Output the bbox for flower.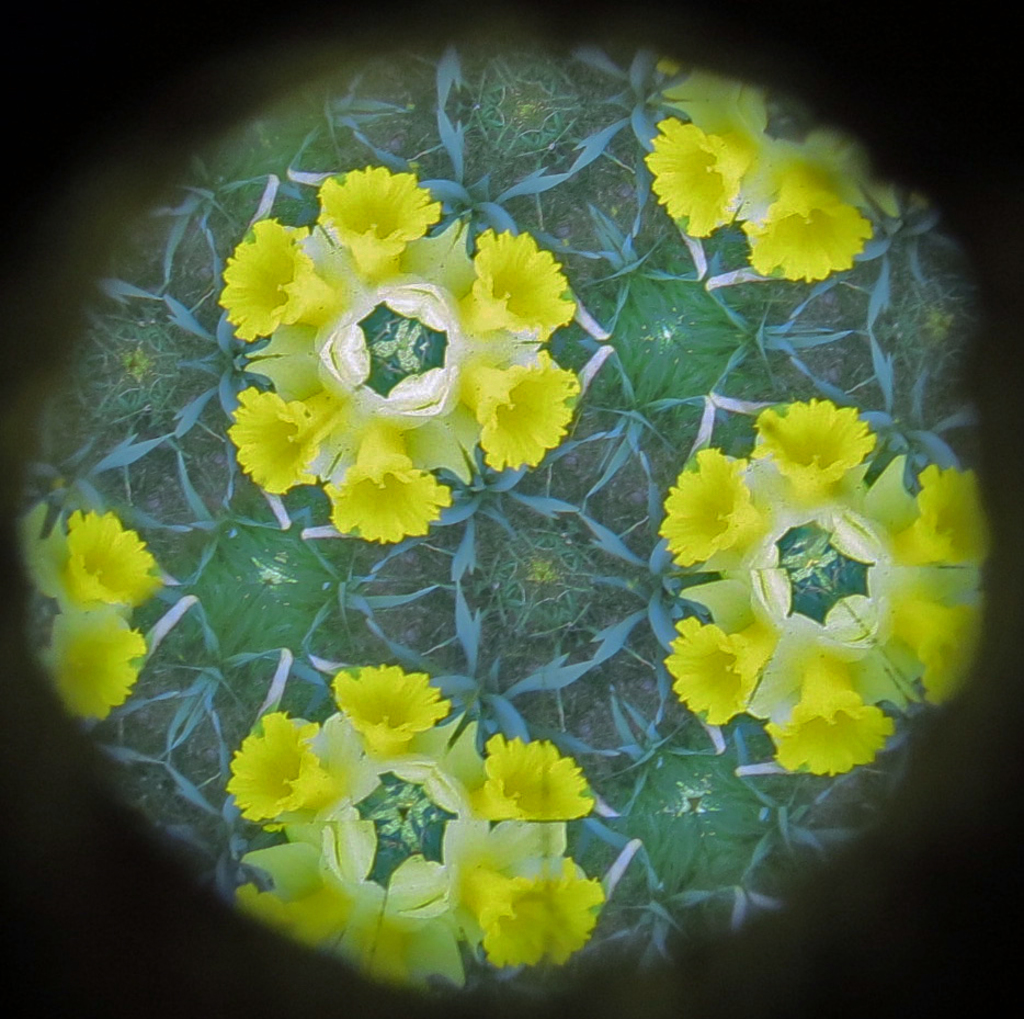
bbox(747, 394, 881, 508).
